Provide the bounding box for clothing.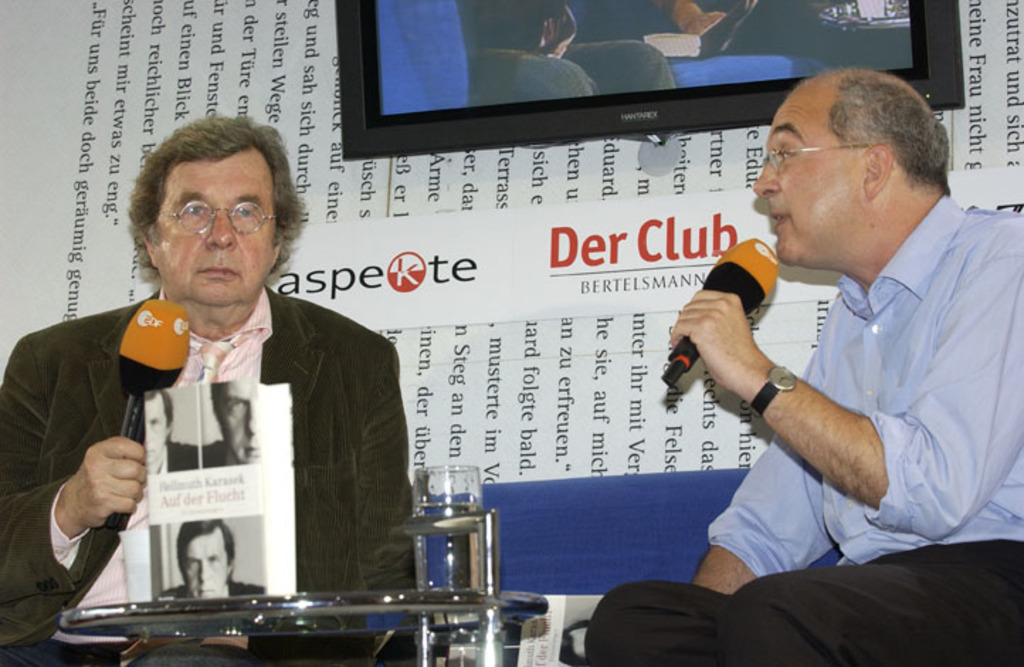
detection(0, 284, 420, 666).
